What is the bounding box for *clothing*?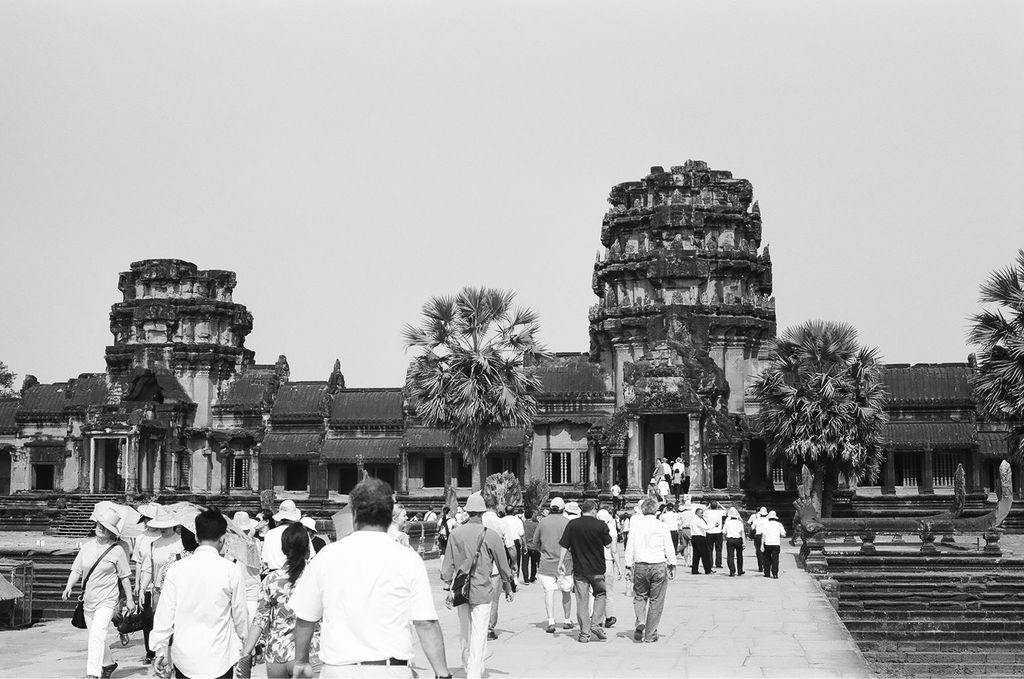
[151,550,261,678].
